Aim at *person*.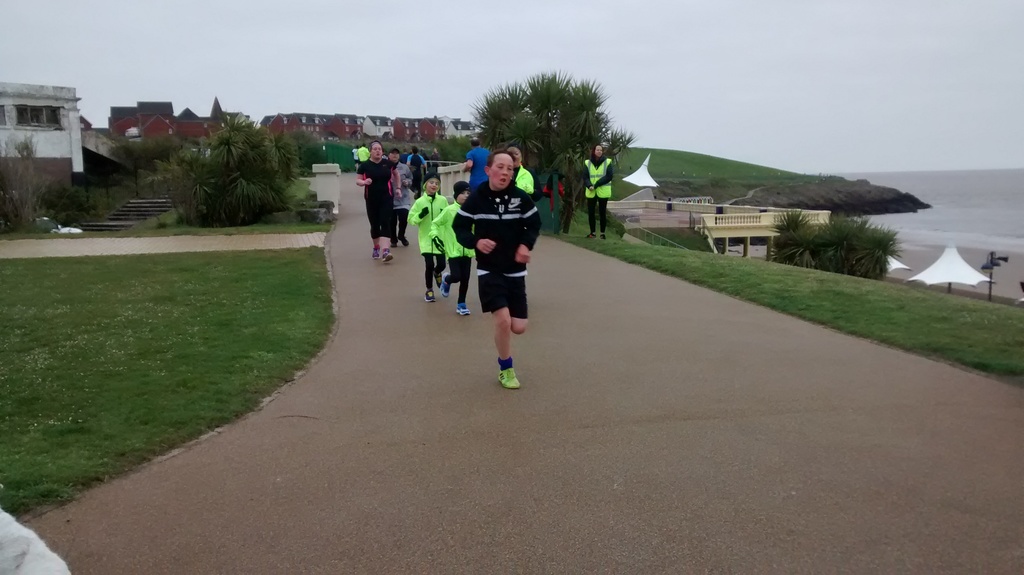
Aimed at 358, 132, 454, 261.
